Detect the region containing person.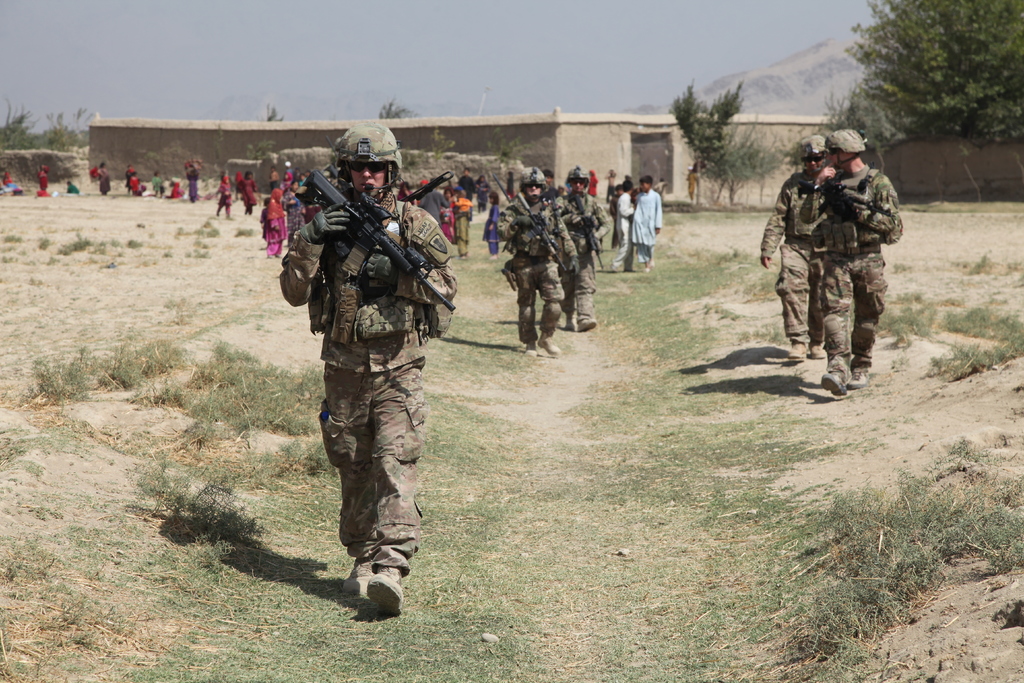
box(234, 174, 244, 198).
